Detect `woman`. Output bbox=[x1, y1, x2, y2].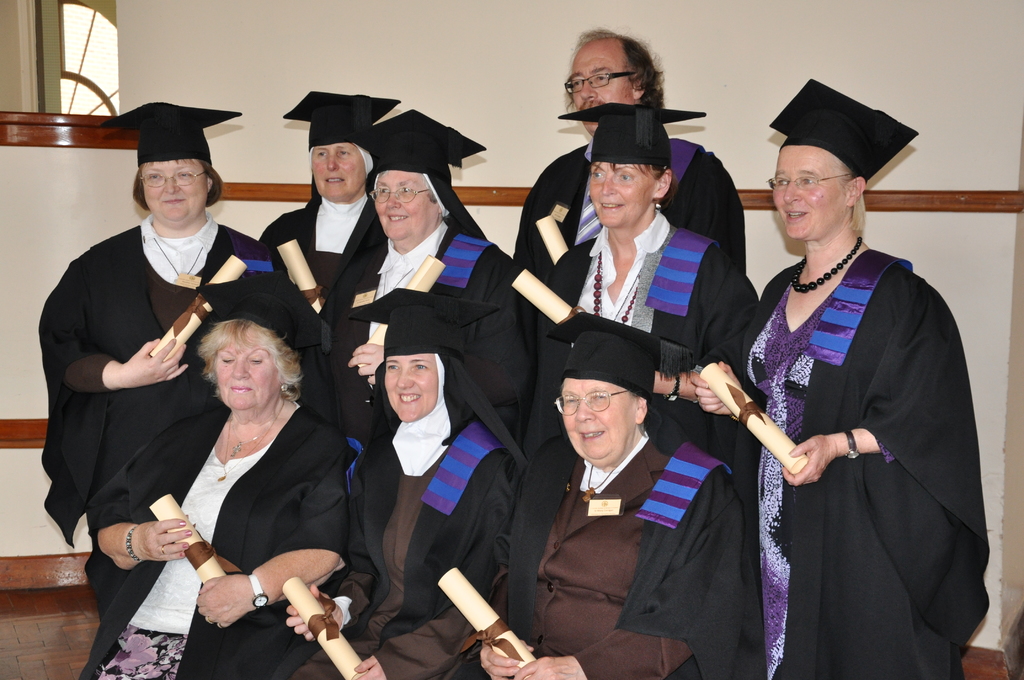
bbox=[315, 108, 522, 455].
